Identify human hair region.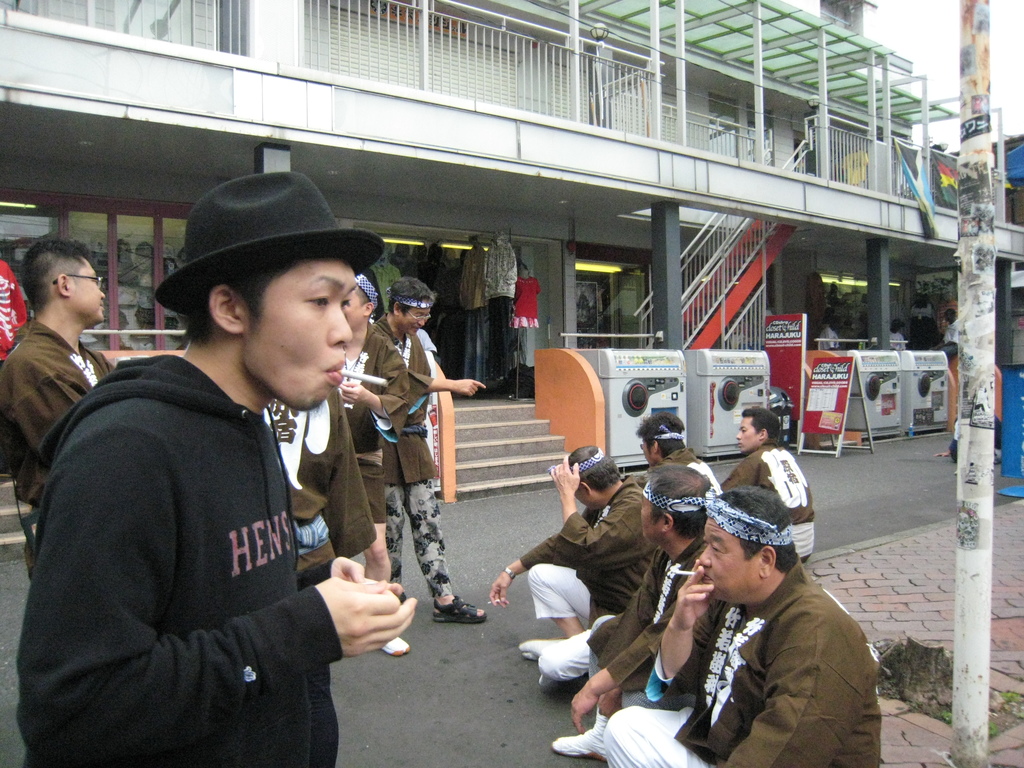
Region: {"x1": 15, "y1": 229, "x2": 88, "y2": 324}.
